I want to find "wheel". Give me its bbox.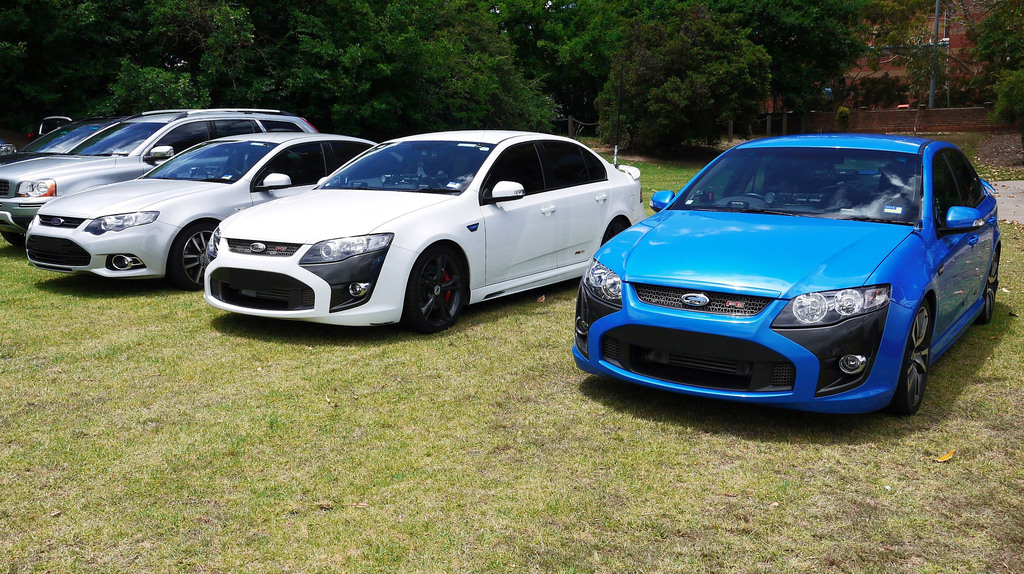
l=984, t=252, r=1002, b=320.
